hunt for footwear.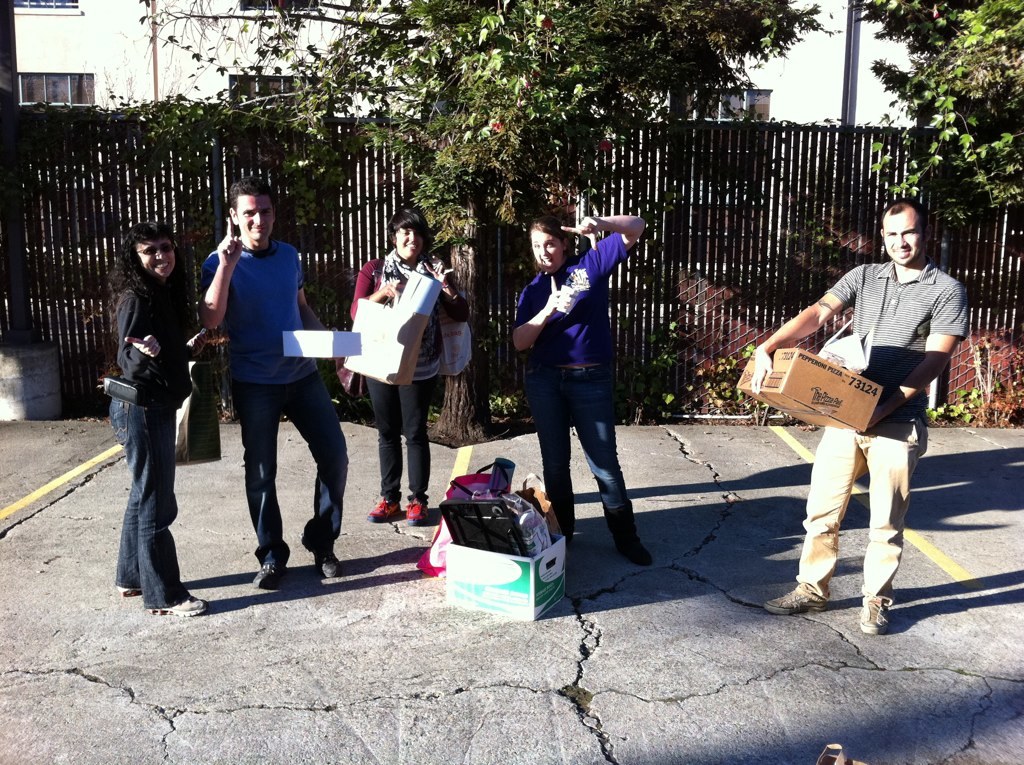
Hunted down at box=[406, 497, 430, 527].
